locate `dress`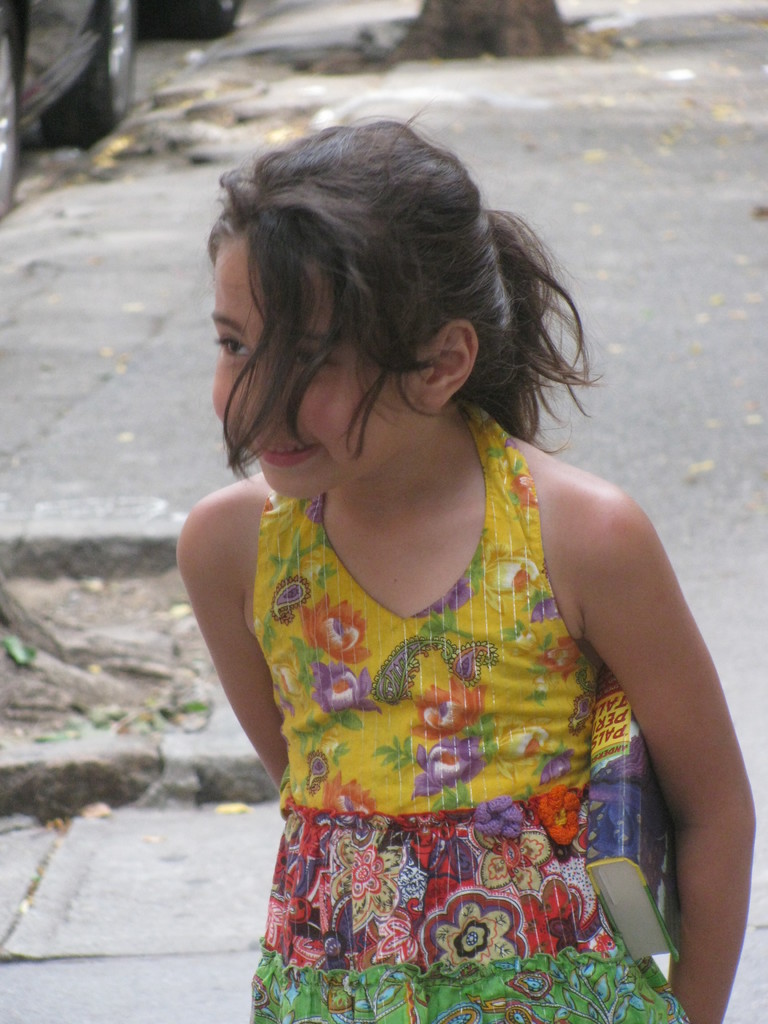
detection(253, 397, 696, 1023)
